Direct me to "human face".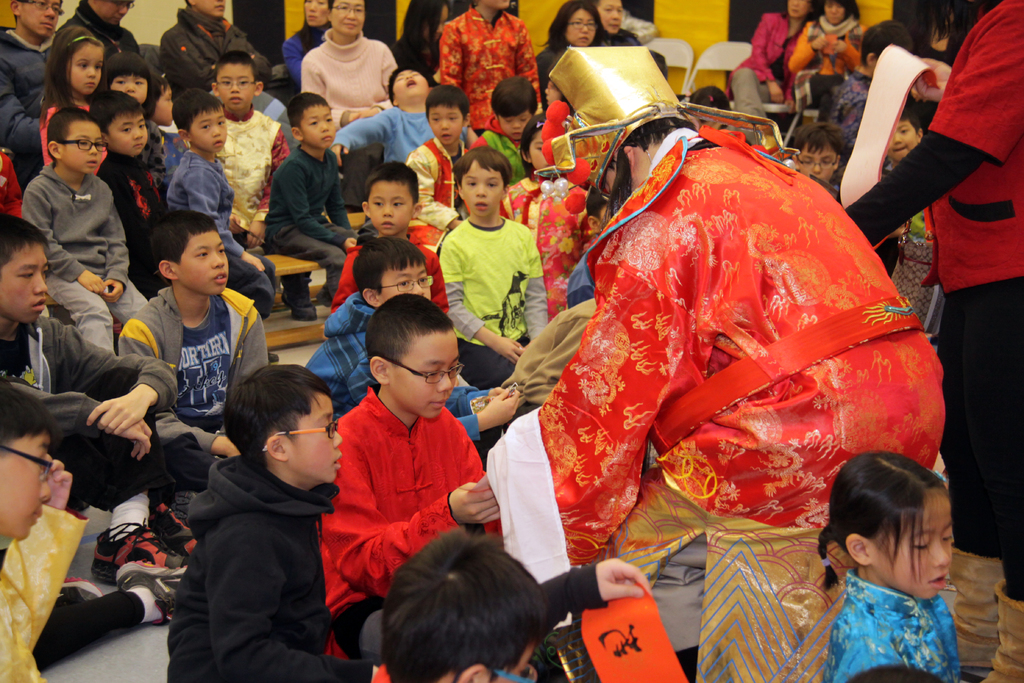
Direction: rect(484, 646, 531, 682).
